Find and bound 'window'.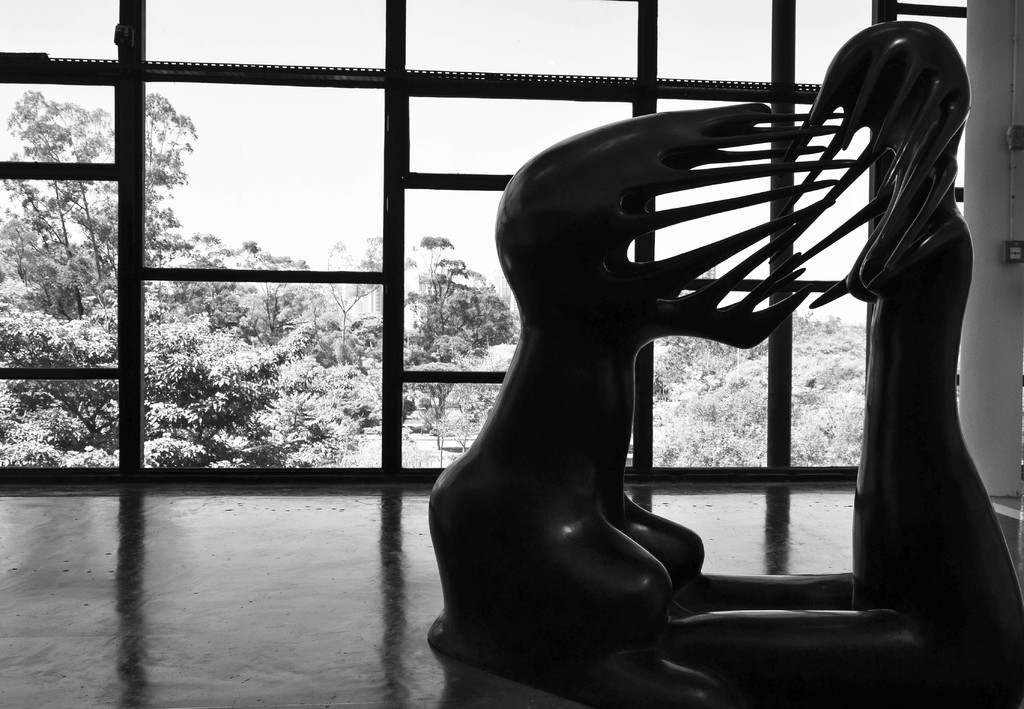
Bound: [left=0, top=0, right=977, bottom=494].
